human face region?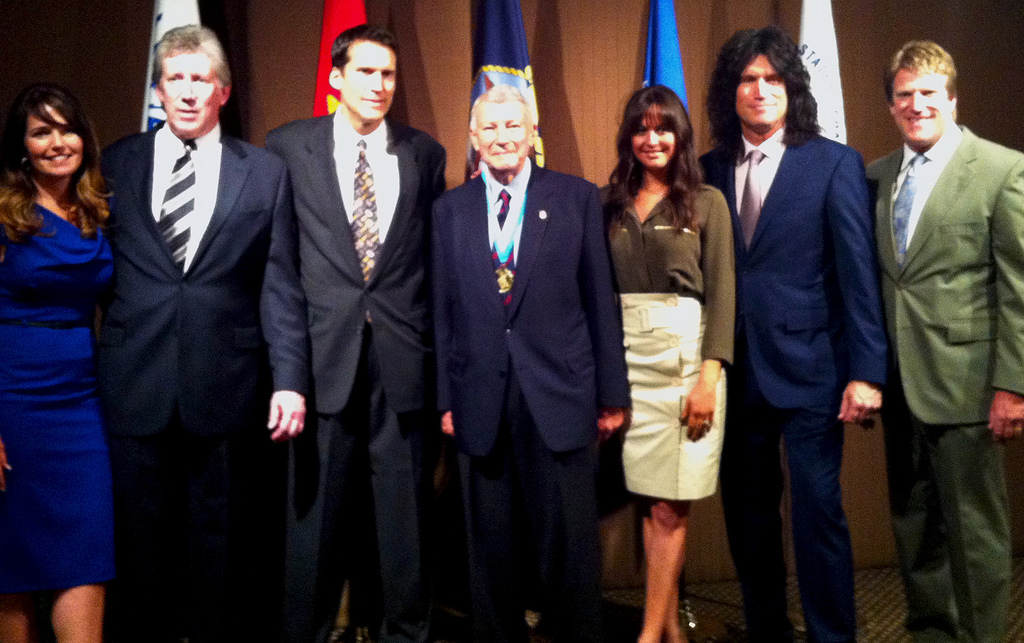
bbox=(341, 40, 394, 122)
